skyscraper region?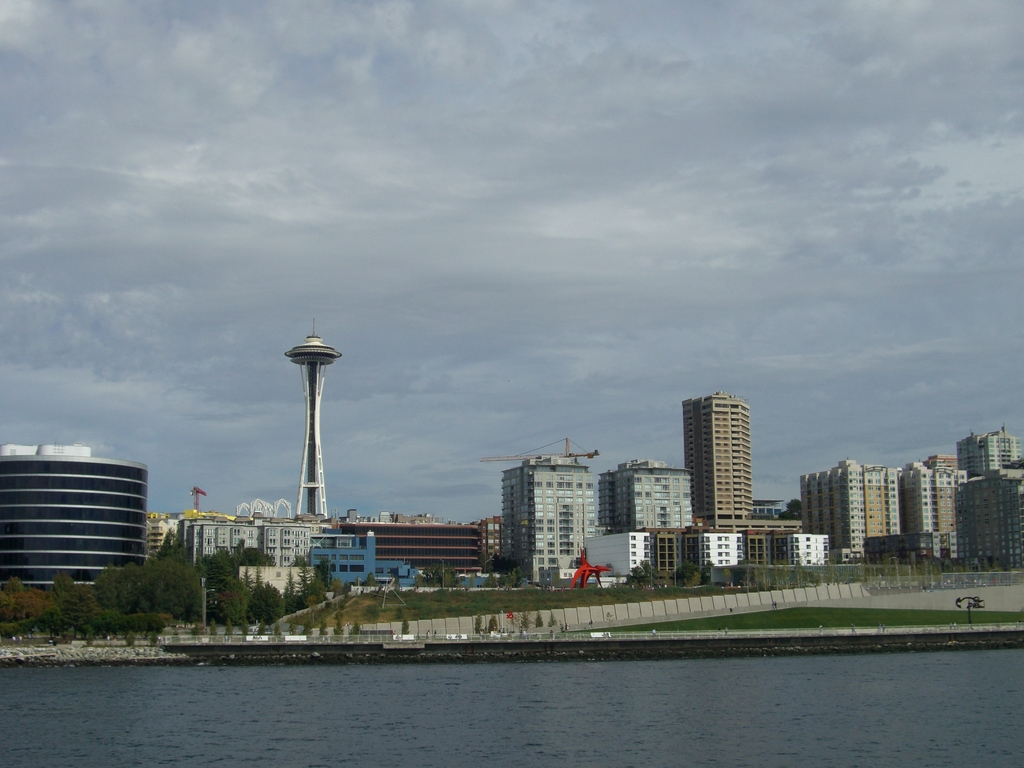
{"left": 680, "top": 387, "right": 753, "bottom": 535}
